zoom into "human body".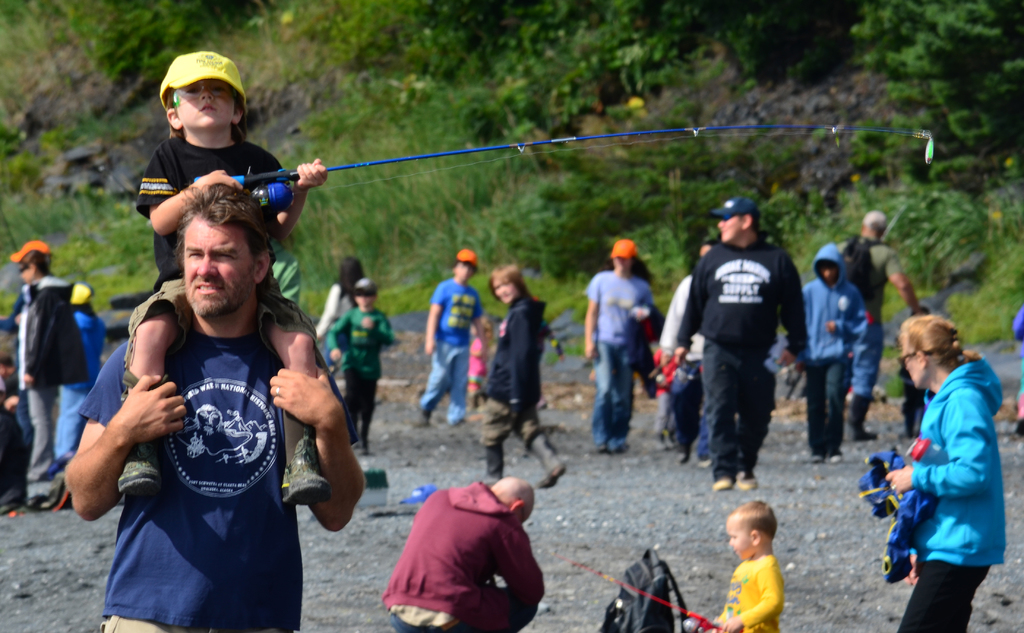
Zoom target: <bbox>381, 479, 544, 632</bbox>.
